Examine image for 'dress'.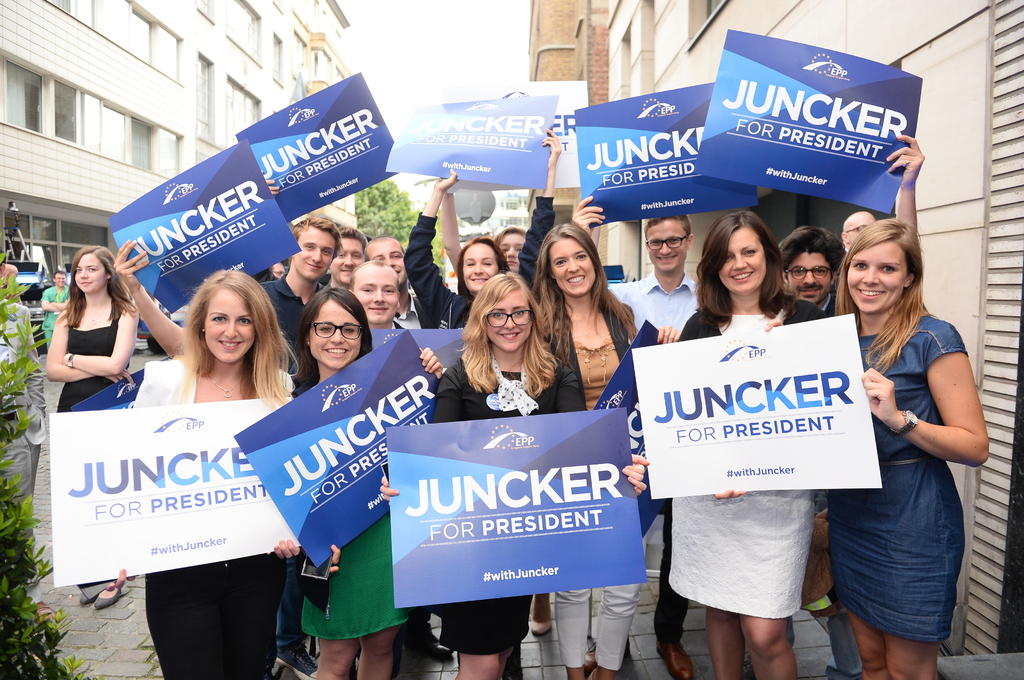
Examination result: 669,313,815,619.
